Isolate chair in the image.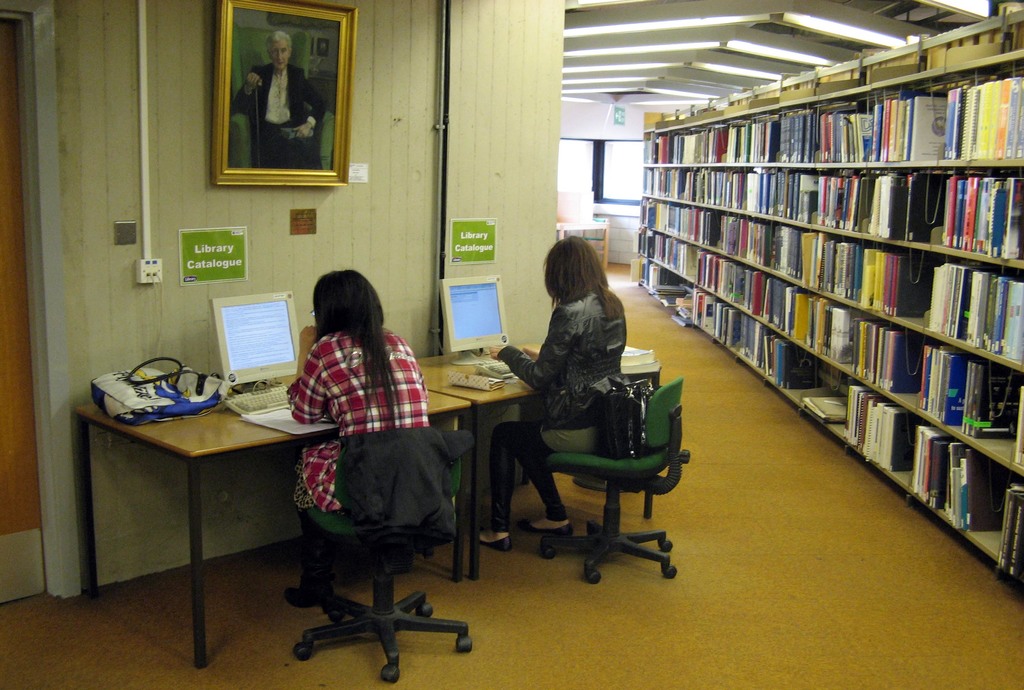
Isolated region: select_region(268, 413, 468, 687).
